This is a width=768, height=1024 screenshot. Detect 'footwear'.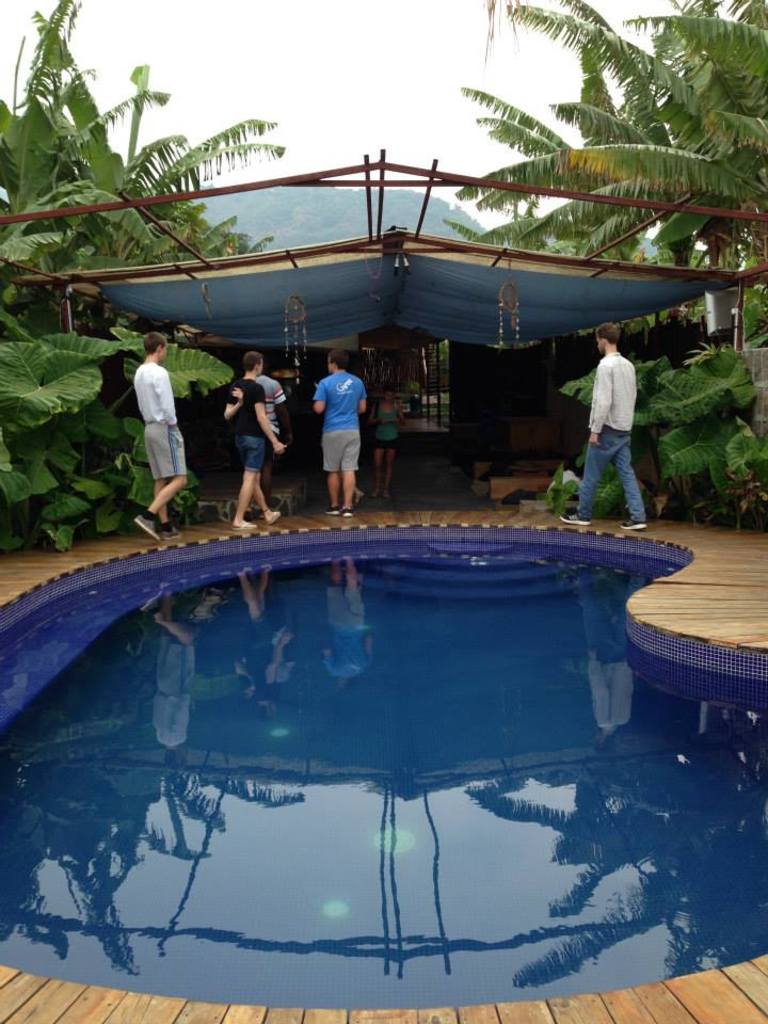
crop(340, 508, 351, 518).
